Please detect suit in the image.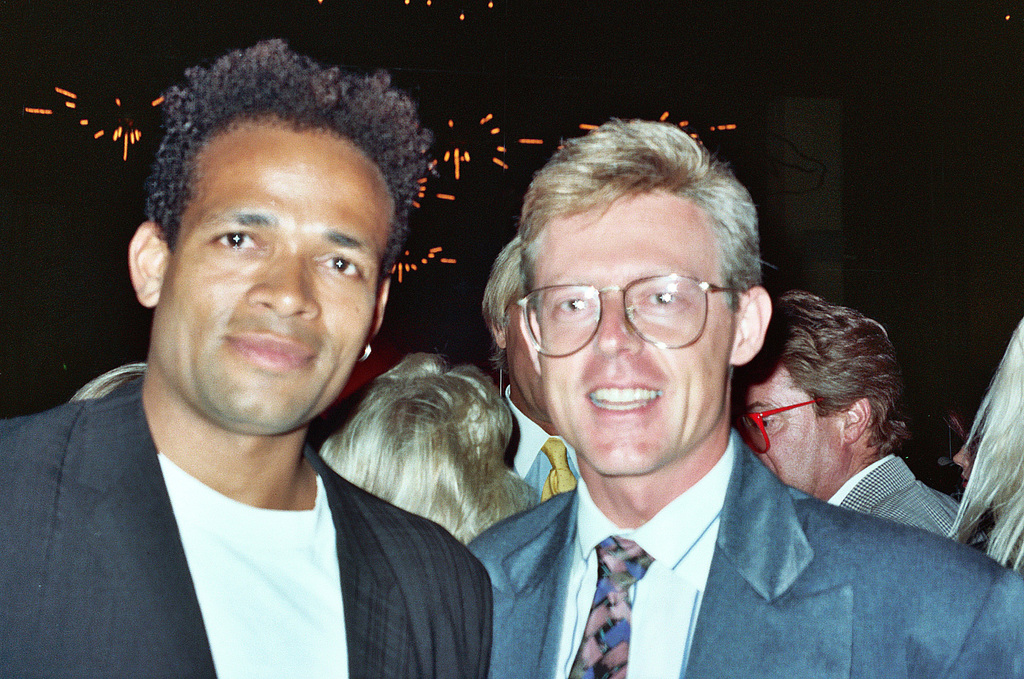
bbox=(461, 429, 1023, 678).
